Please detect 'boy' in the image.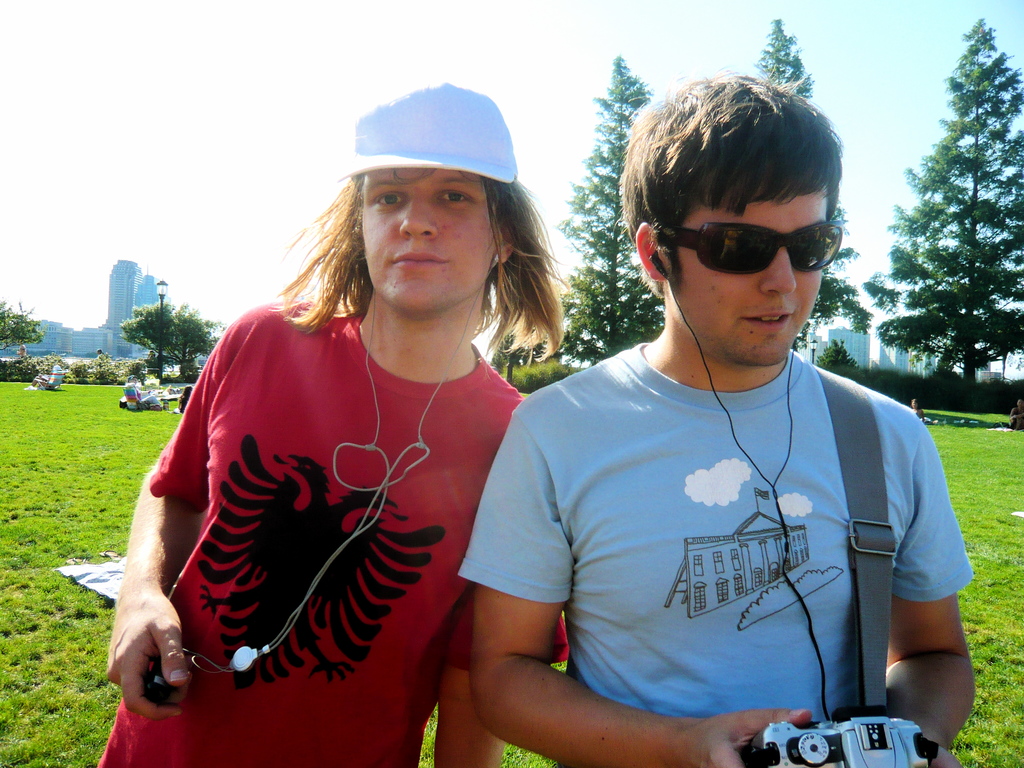
[458, 66, 977, 767].
